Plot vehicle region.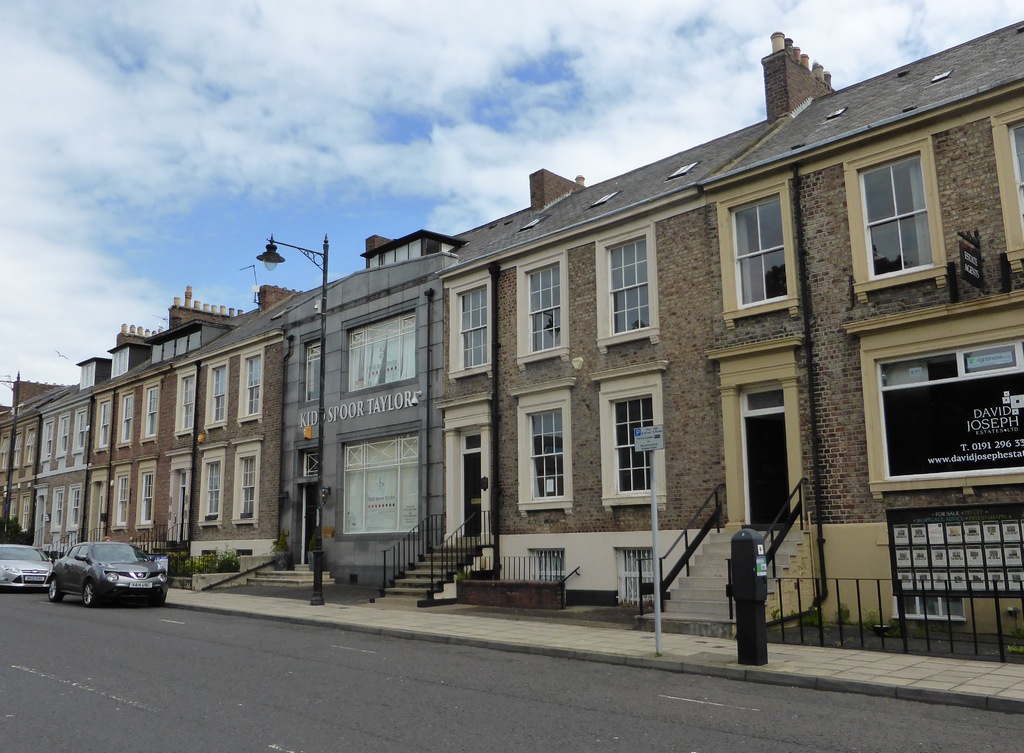
Plotted at <bbox>0, 543, 47, 591</bbox>.
